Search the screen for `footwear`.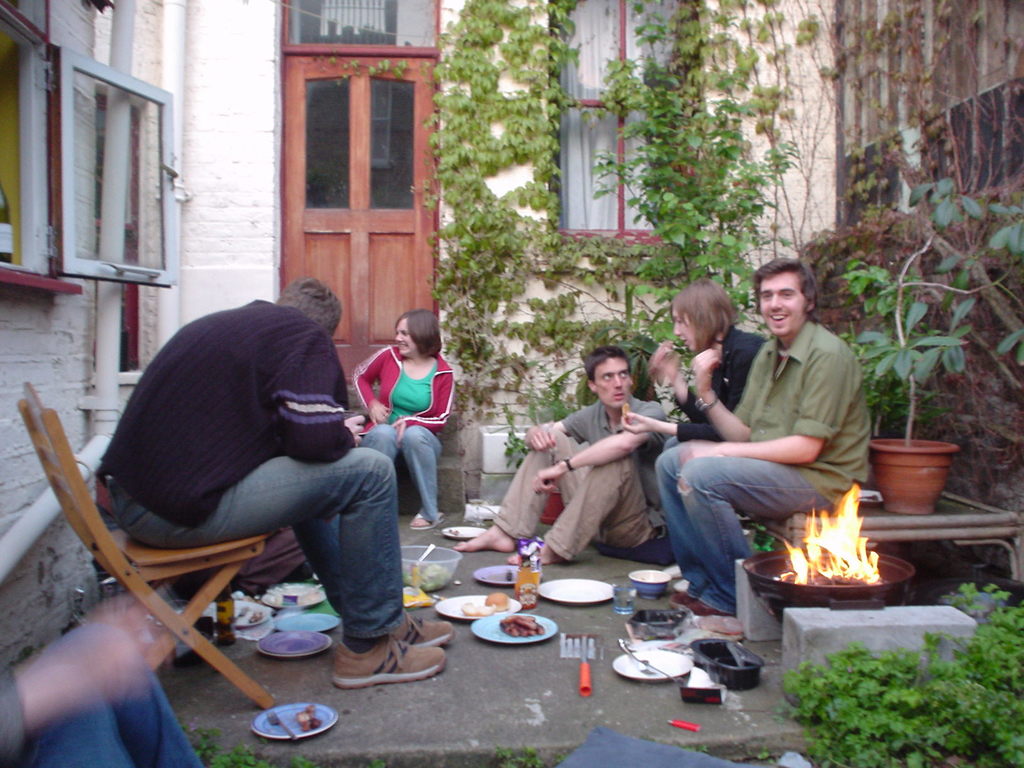
Found at box(682, 598, 737, 622).
